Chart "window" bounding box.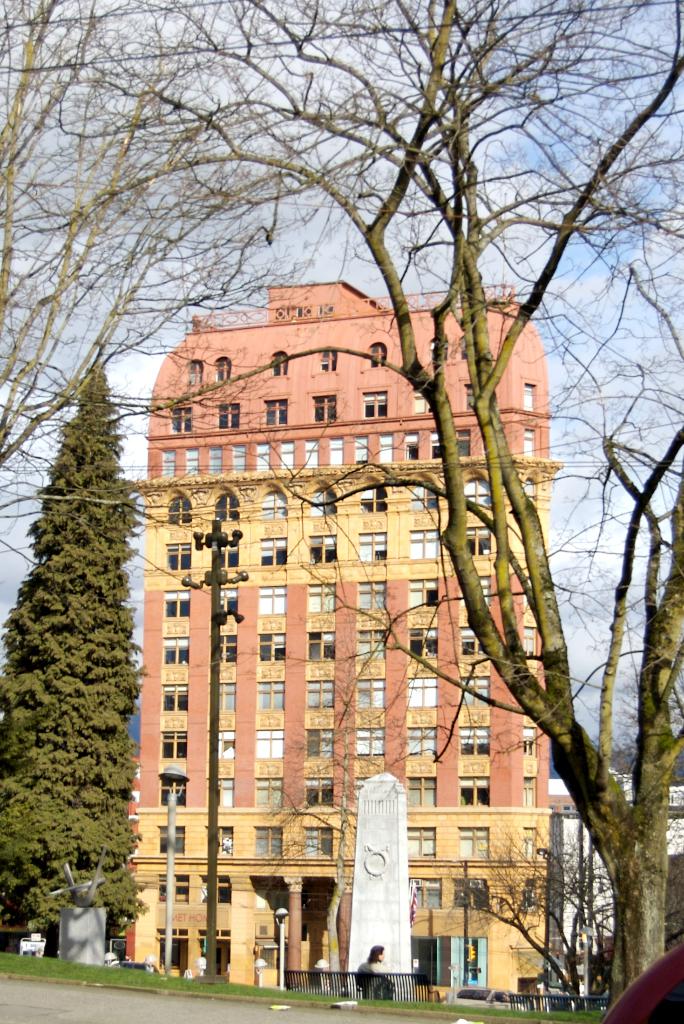
Charted: (519,822,532,858).
